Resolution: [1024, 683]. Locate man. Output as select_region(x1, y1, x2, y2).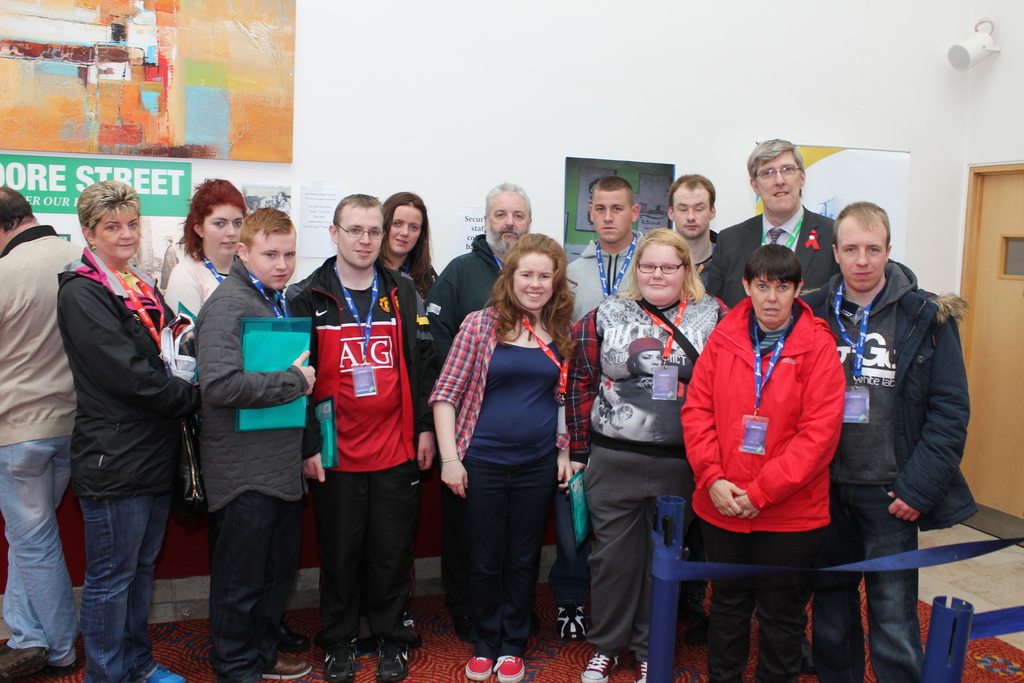
select_region(429, 183, 532, 349).
